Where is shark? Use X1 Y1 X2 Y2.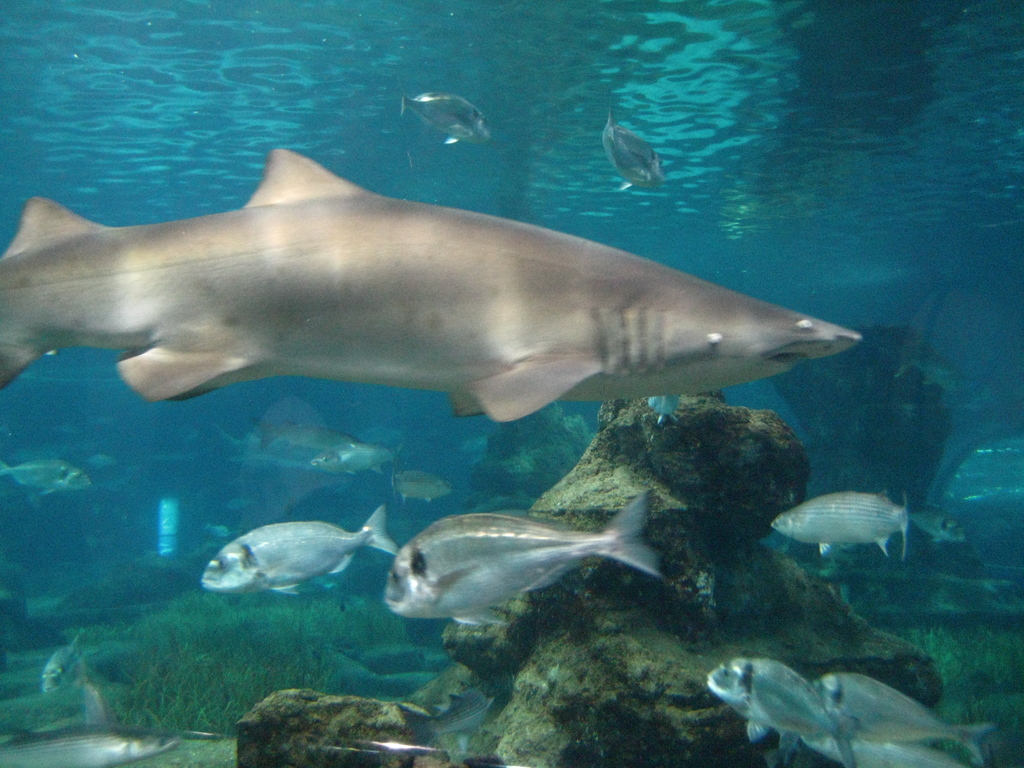
5 147 867 422.
